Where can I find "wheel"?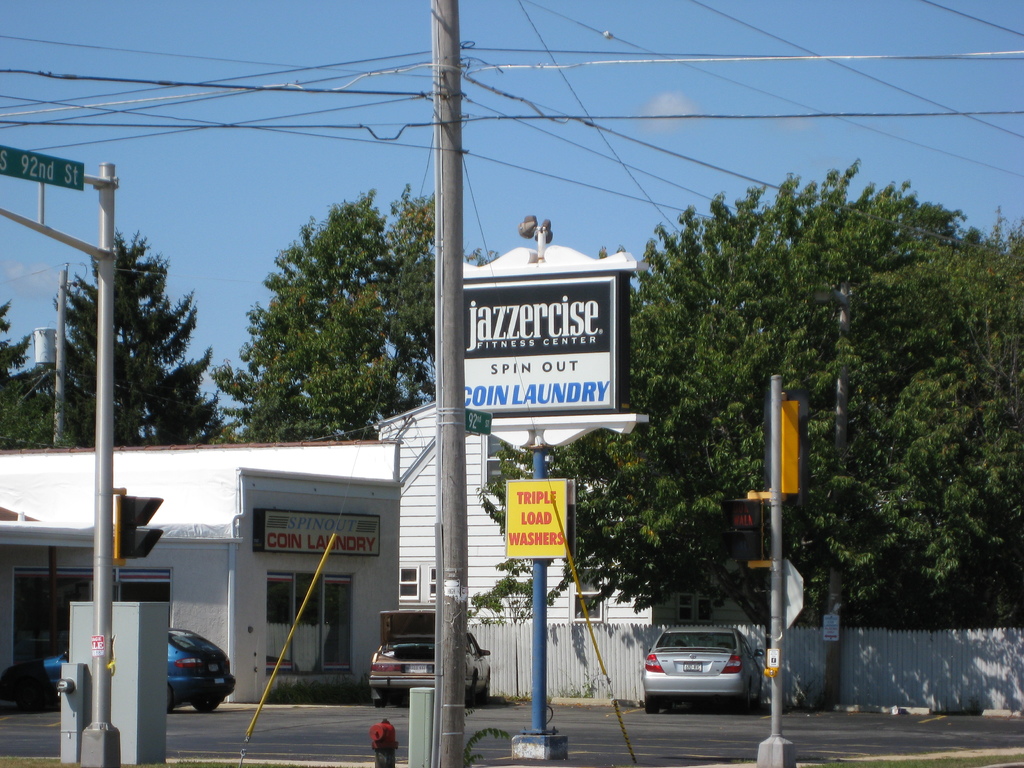
You can find it at l=374, t=692, r=390, b=707.
